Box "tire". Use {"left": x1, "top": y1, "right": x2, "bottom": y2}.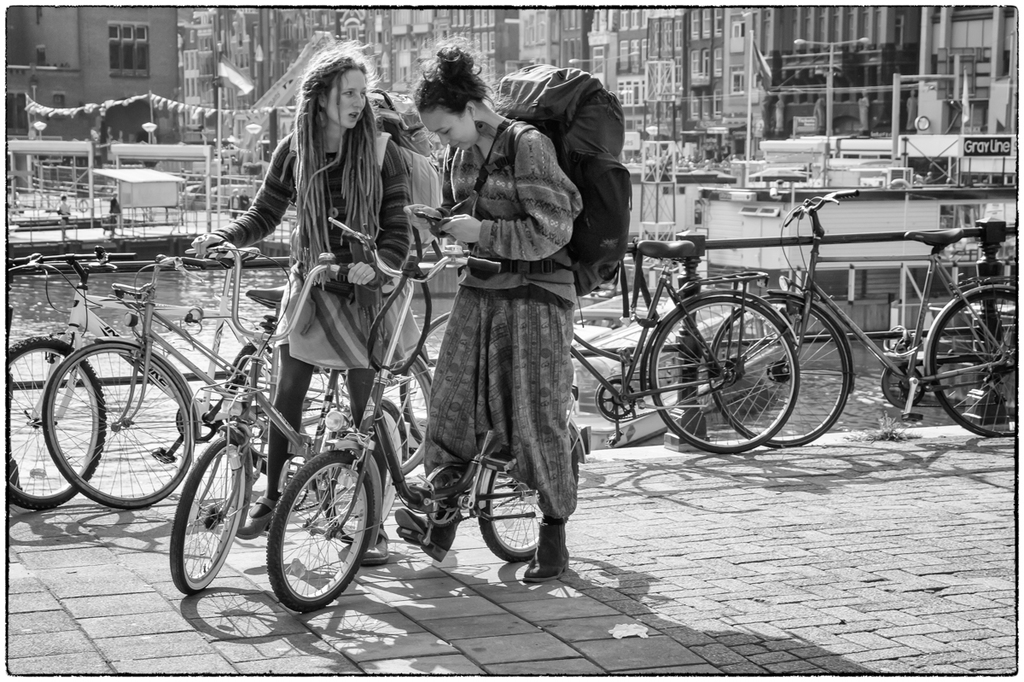
{"left": 166, "top": 429, "right": 250, "bottom": 595}.
